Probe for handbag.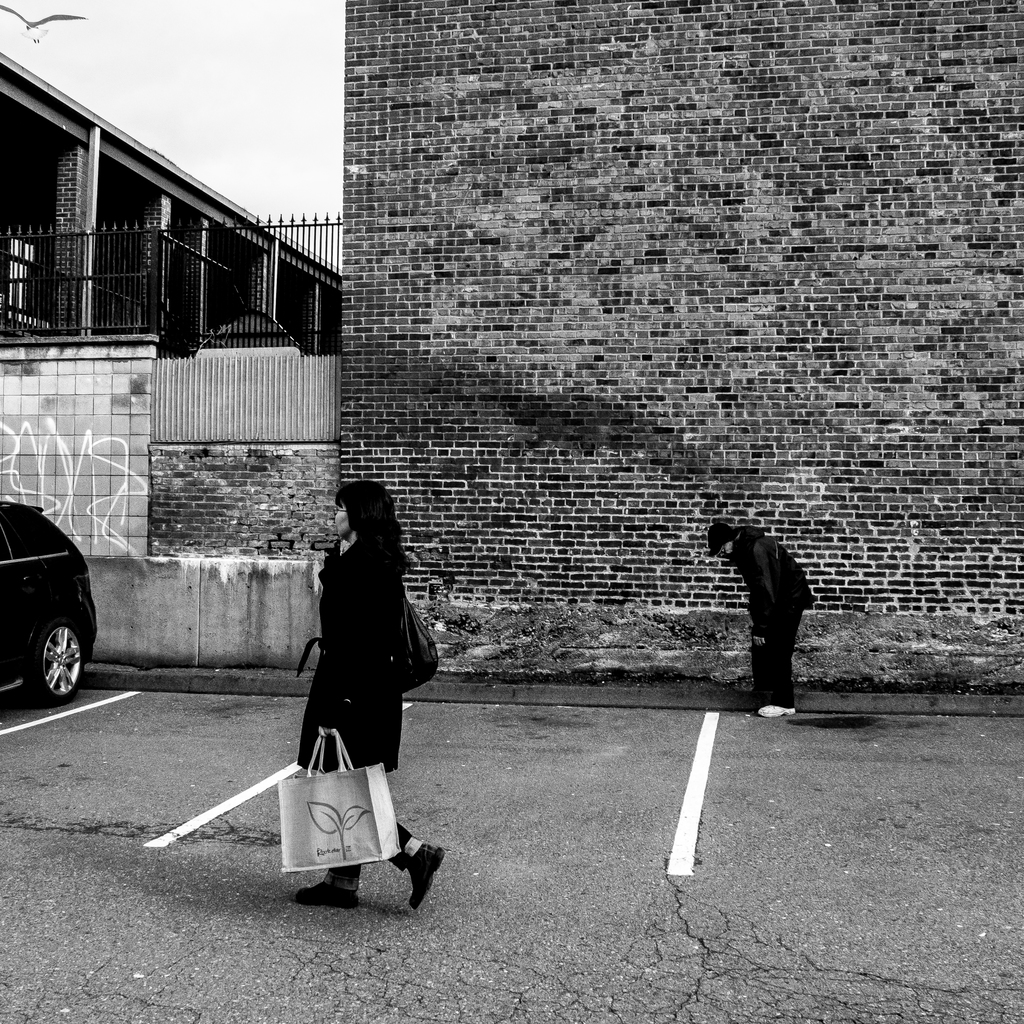
Probe result: x1=345, y1=554, x2=441, y2=683.
